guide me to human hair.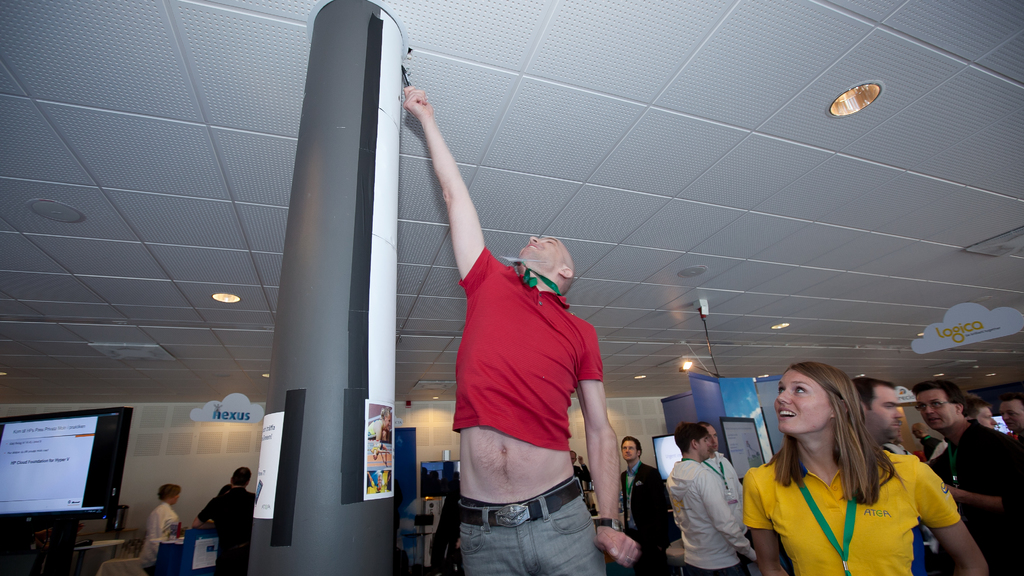
Guidance: left=773, top=364, right=891, bottom=511.
